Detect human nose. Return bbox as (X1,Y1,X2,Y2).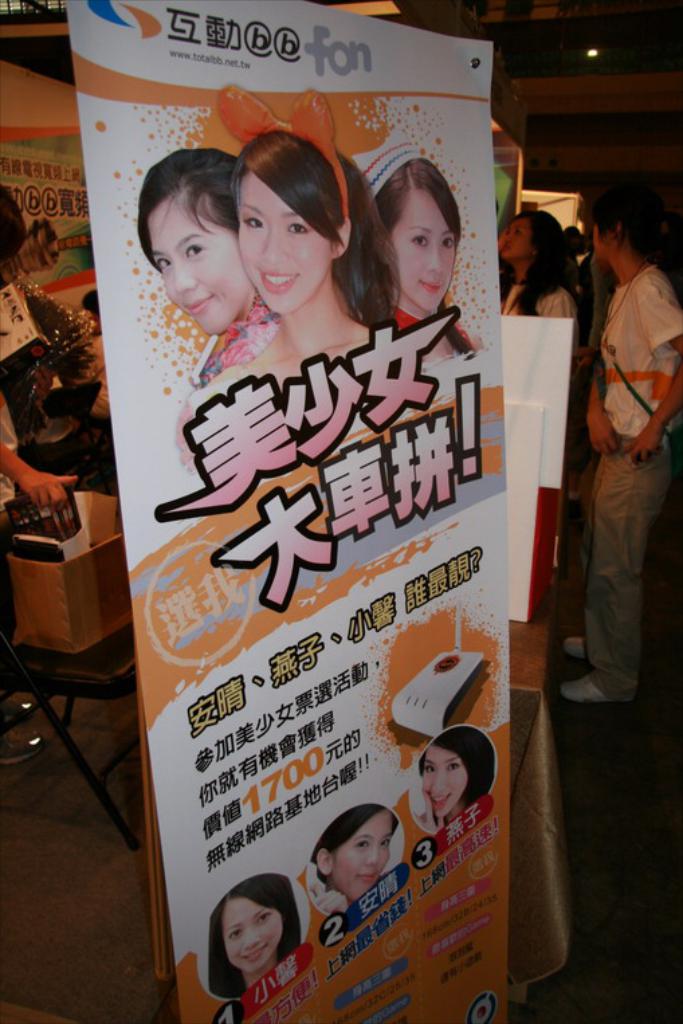
(429,773,441,789).
